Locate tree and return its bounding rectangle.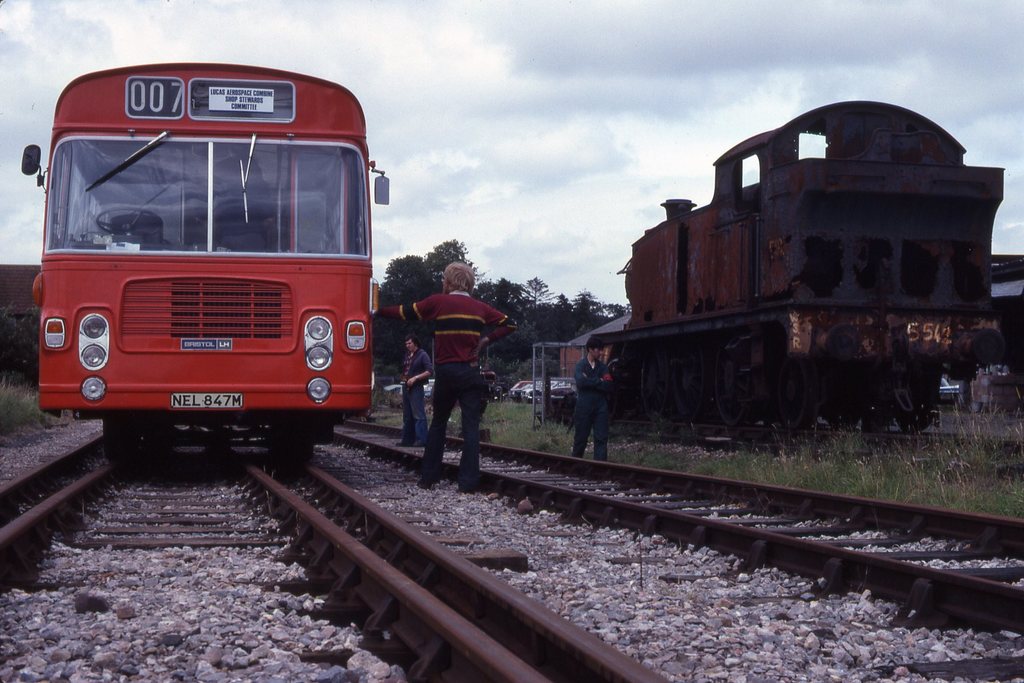
473, 267, 544, 374.
